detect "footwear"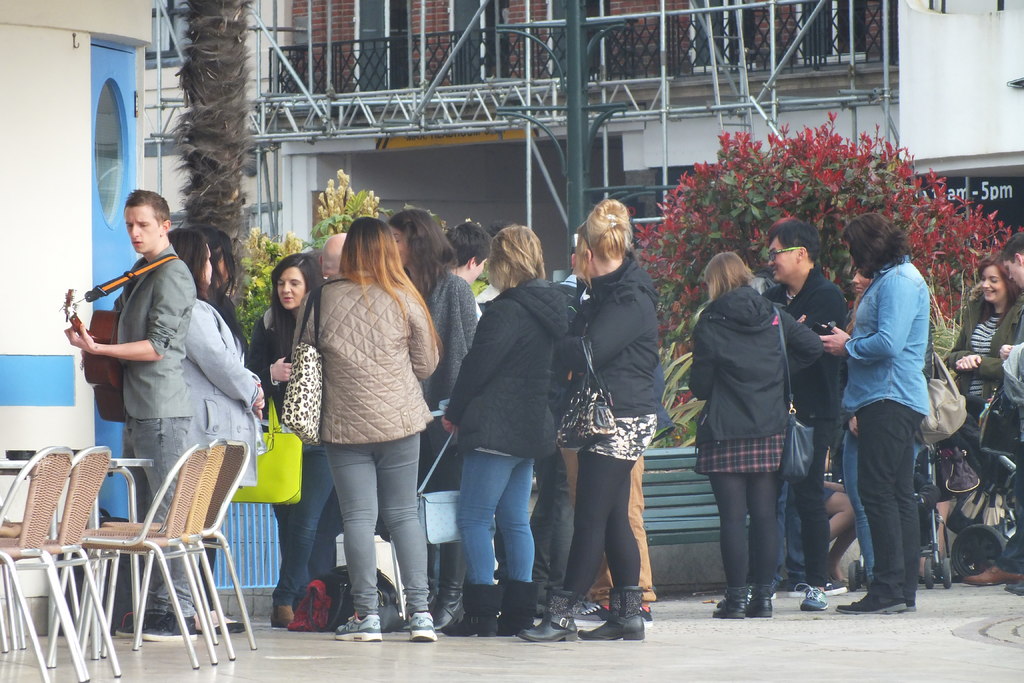
(x1=742, y1=582, x2=776, y2=619)
